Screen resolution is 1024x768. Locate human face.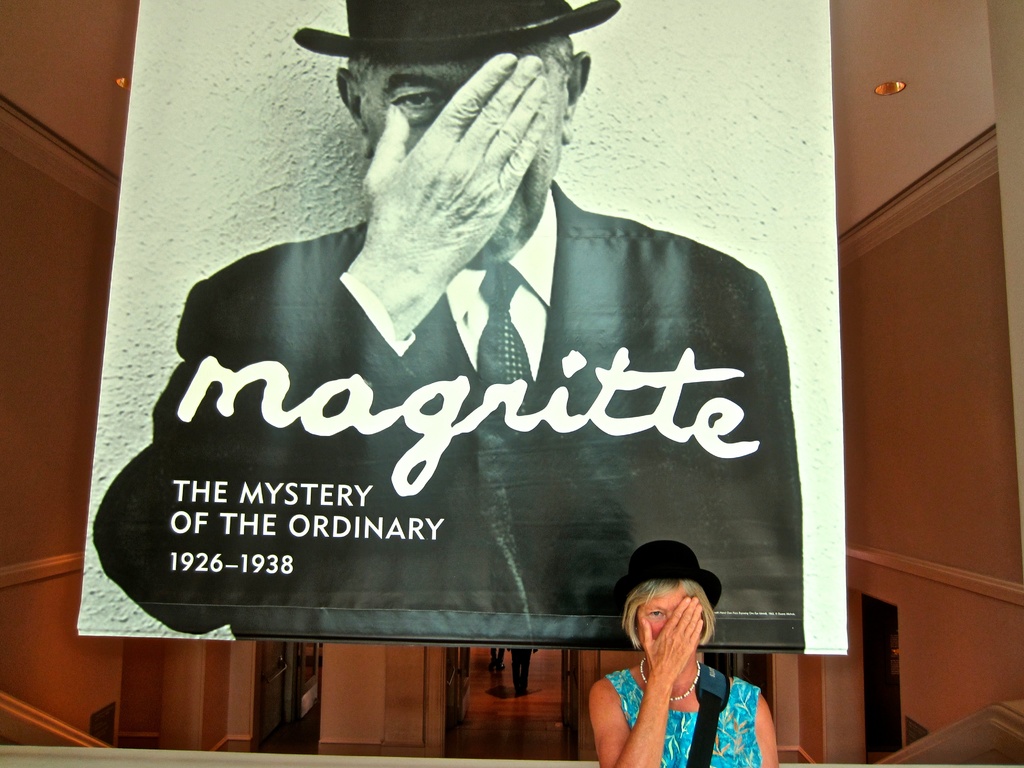
[636, 580, 700, 659].
